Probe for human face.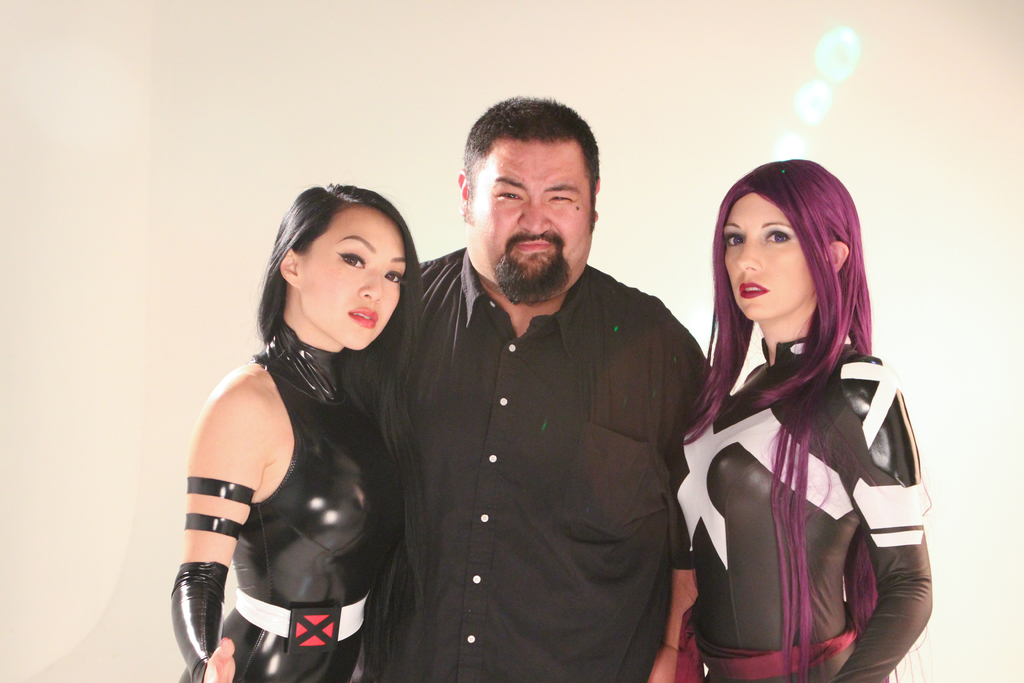
Probe result: <bbox>470, 142, 592, 294</bbox>.
